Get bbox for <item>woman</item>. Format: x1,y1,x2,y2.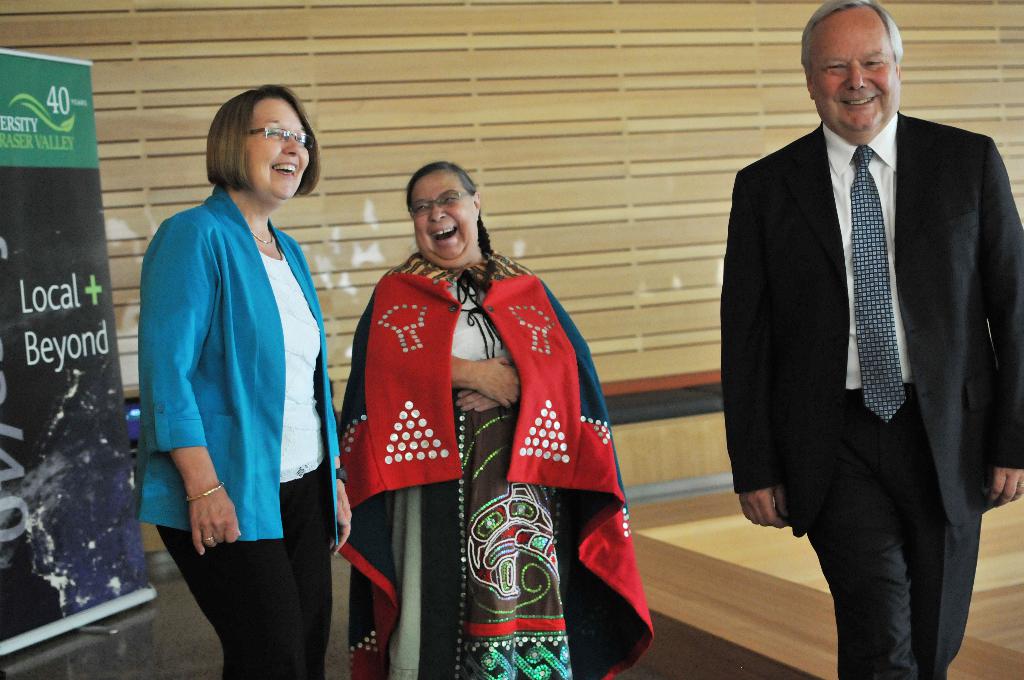
324,141,665,671.
